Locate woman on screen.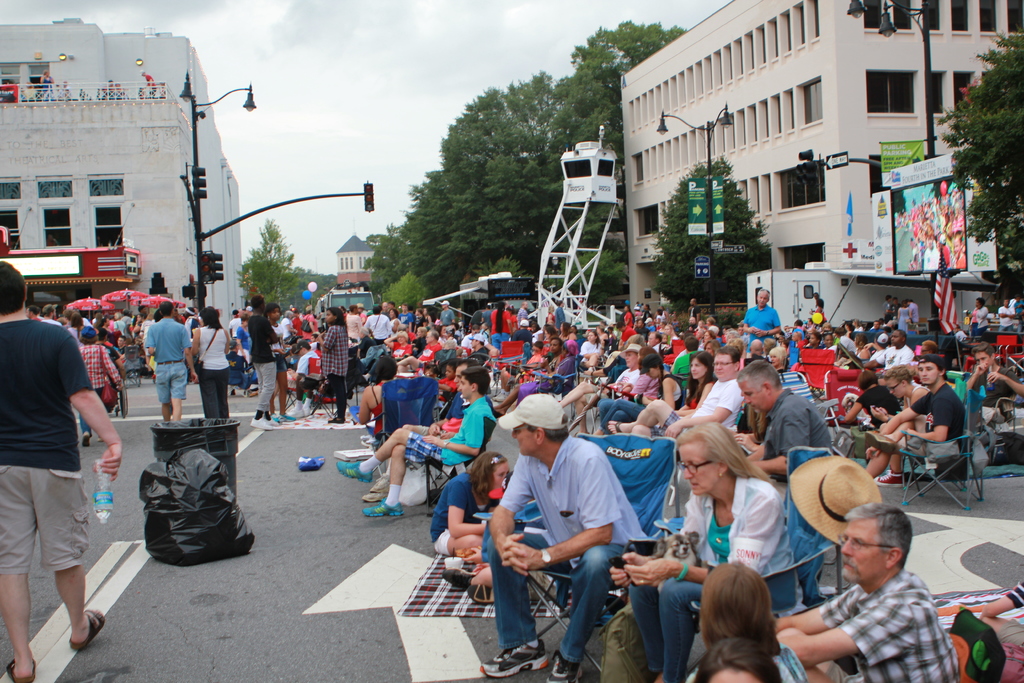
On screen at [left=354, top=354, right=408, bottom=437].
